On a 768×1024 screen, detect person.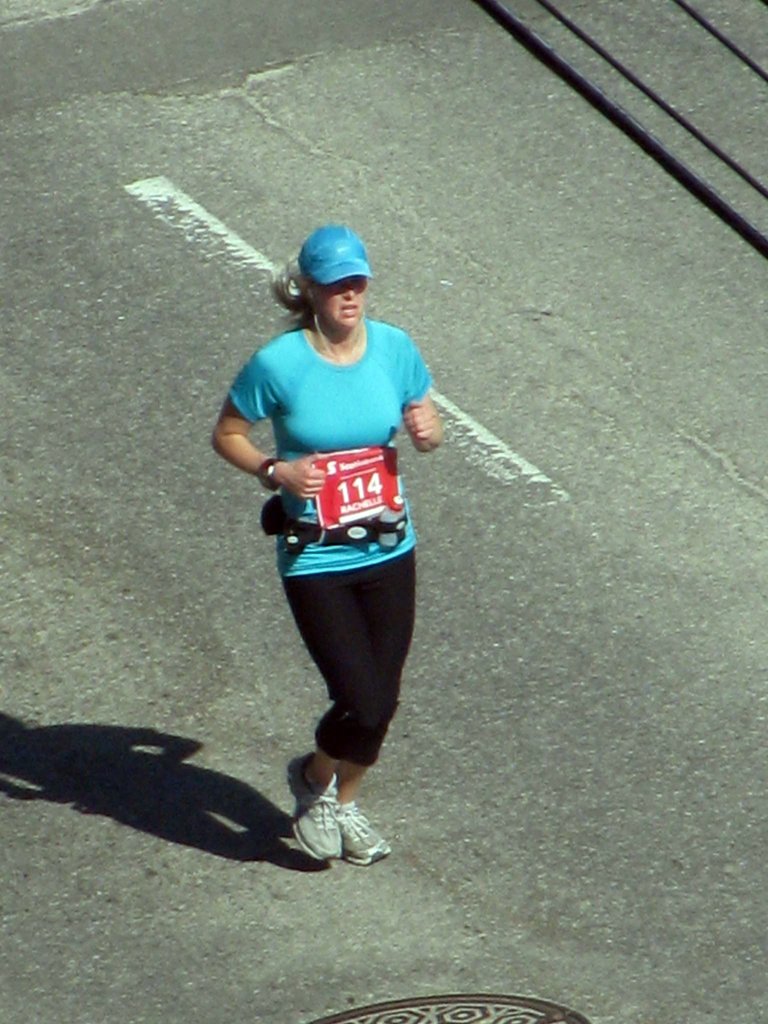
(203,228,444,870).
